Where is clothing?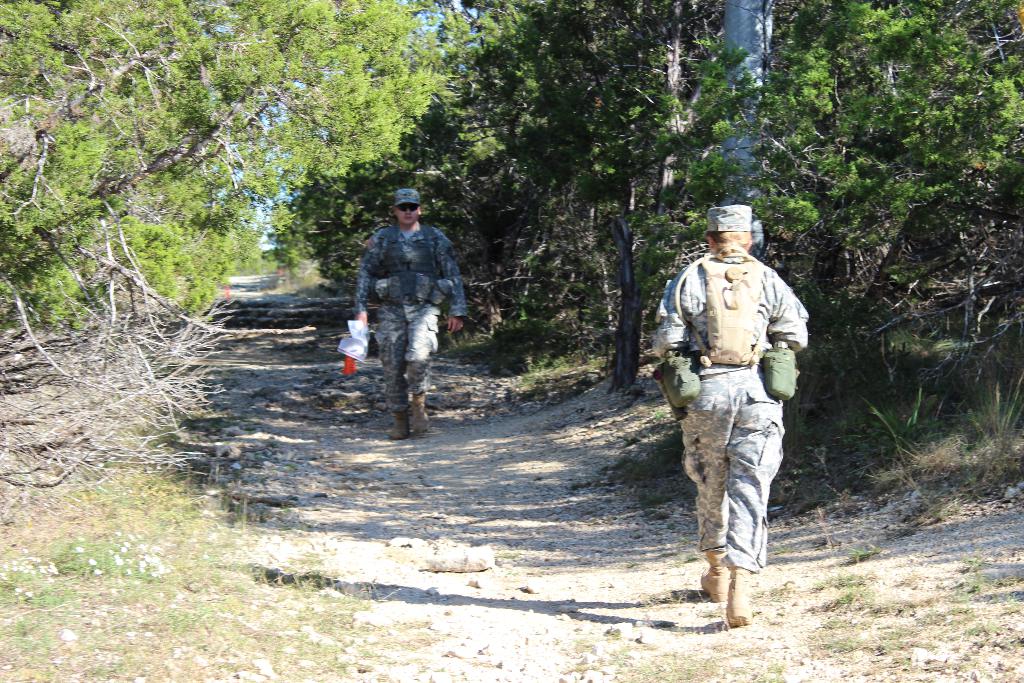
bbox=(669, 198, 811, 577).
